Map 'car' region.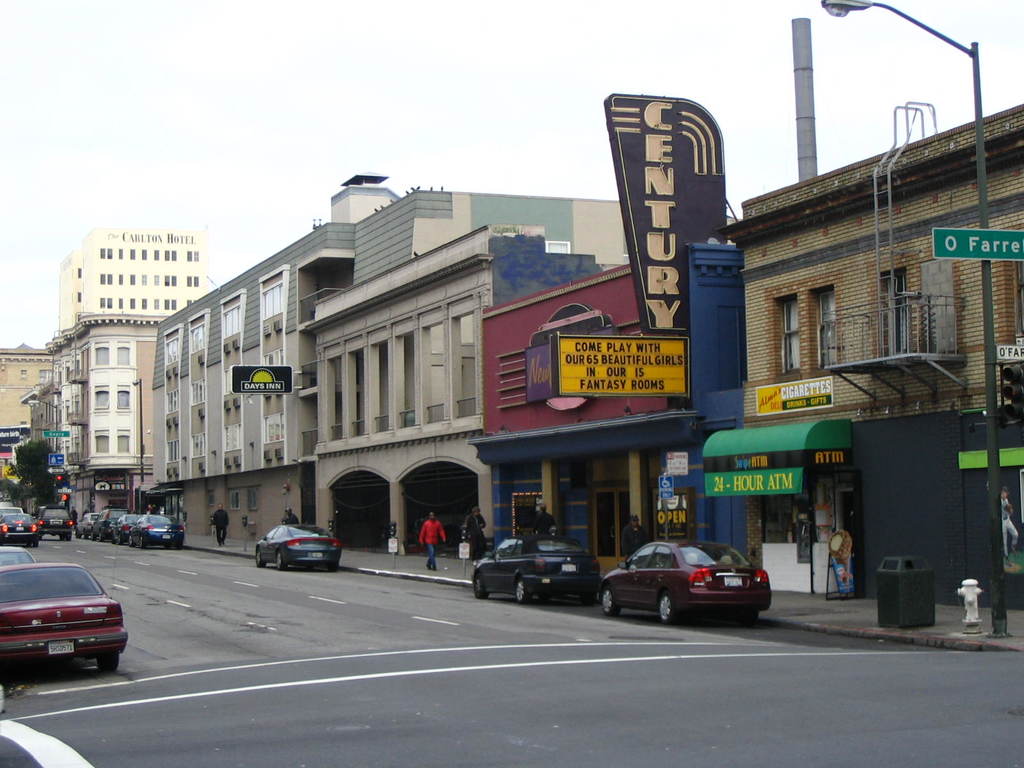
Mapped to select_region(0, 544, 33, 566).
